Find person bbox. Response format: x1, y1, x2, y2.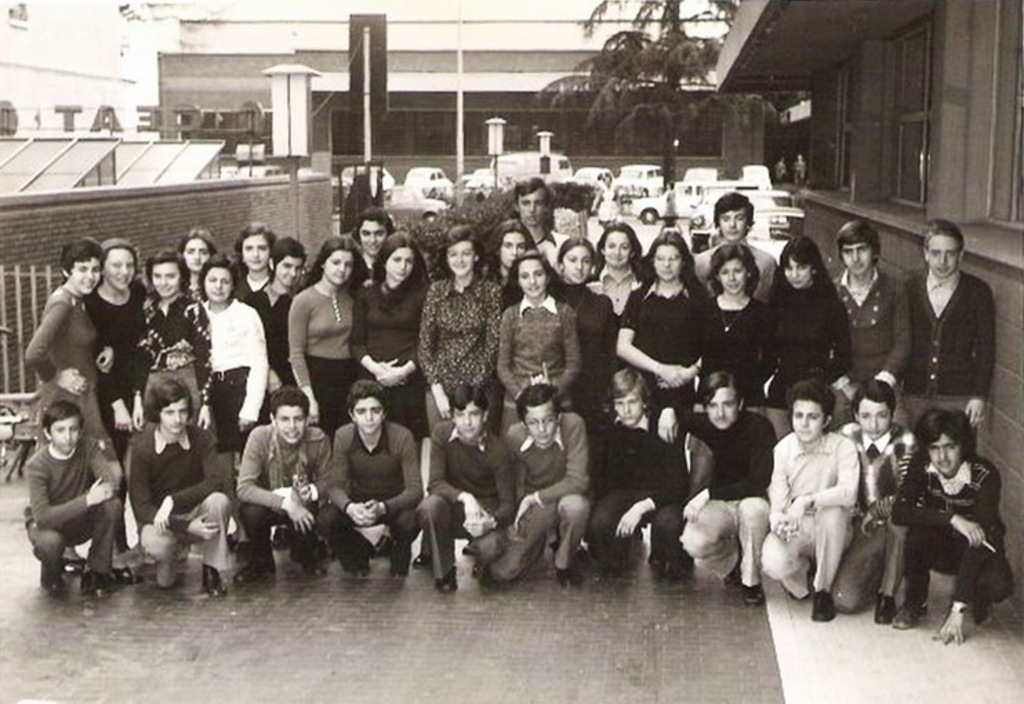
511, 175, 574, 262.
